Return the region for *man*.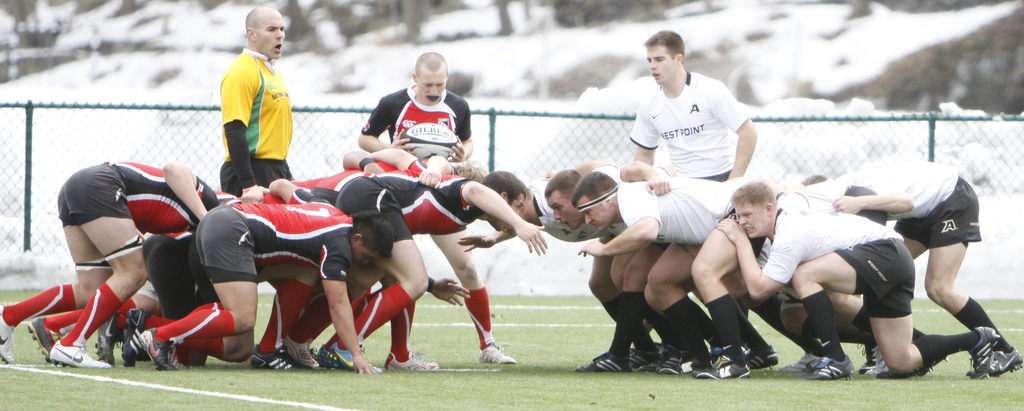
[802,160,1023,376].
